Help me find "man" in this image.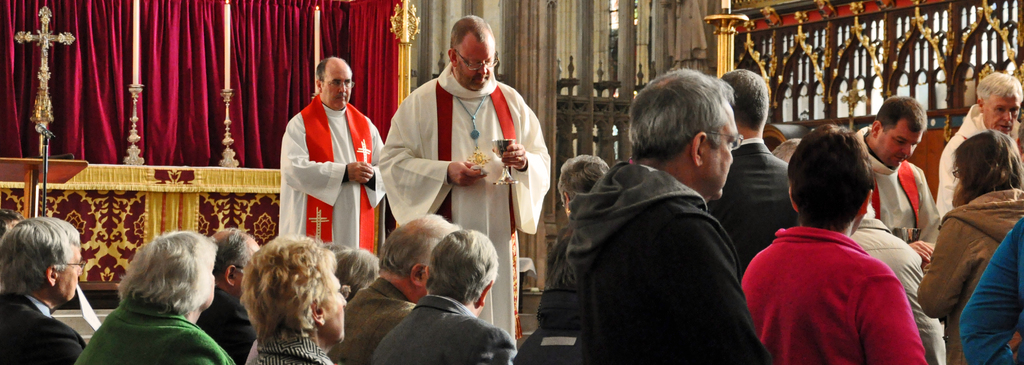
Found it: l=325, t=213, r=460, b=364.
